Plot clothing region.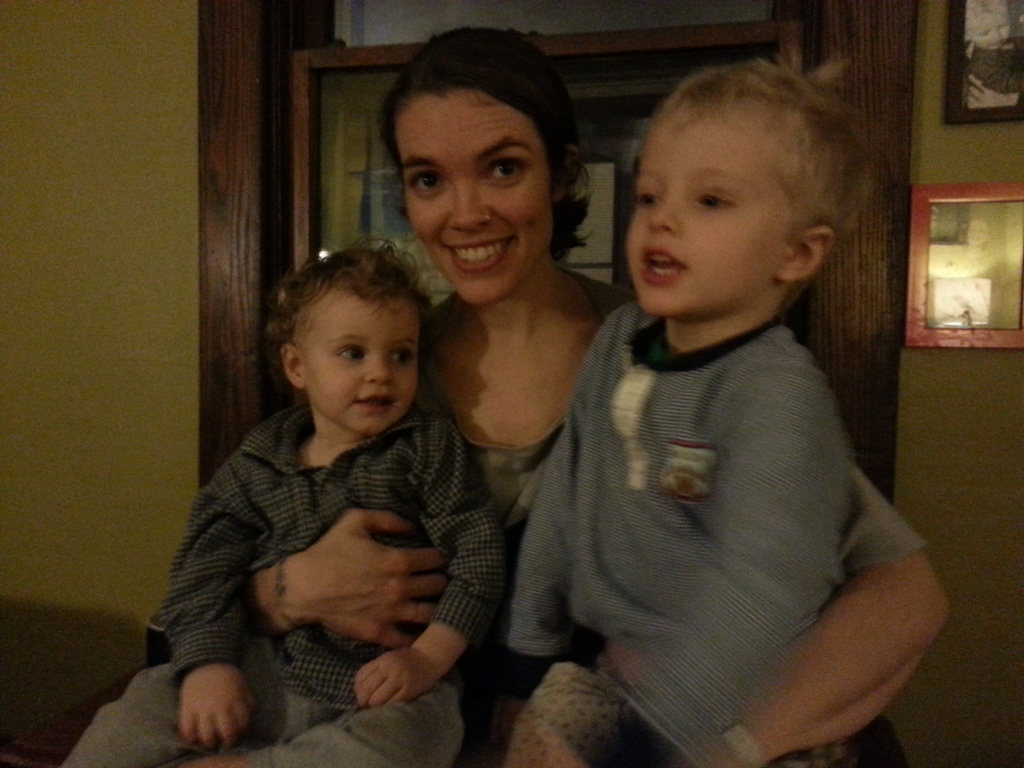
Plotted at <box>511,297,856,753</box>.
